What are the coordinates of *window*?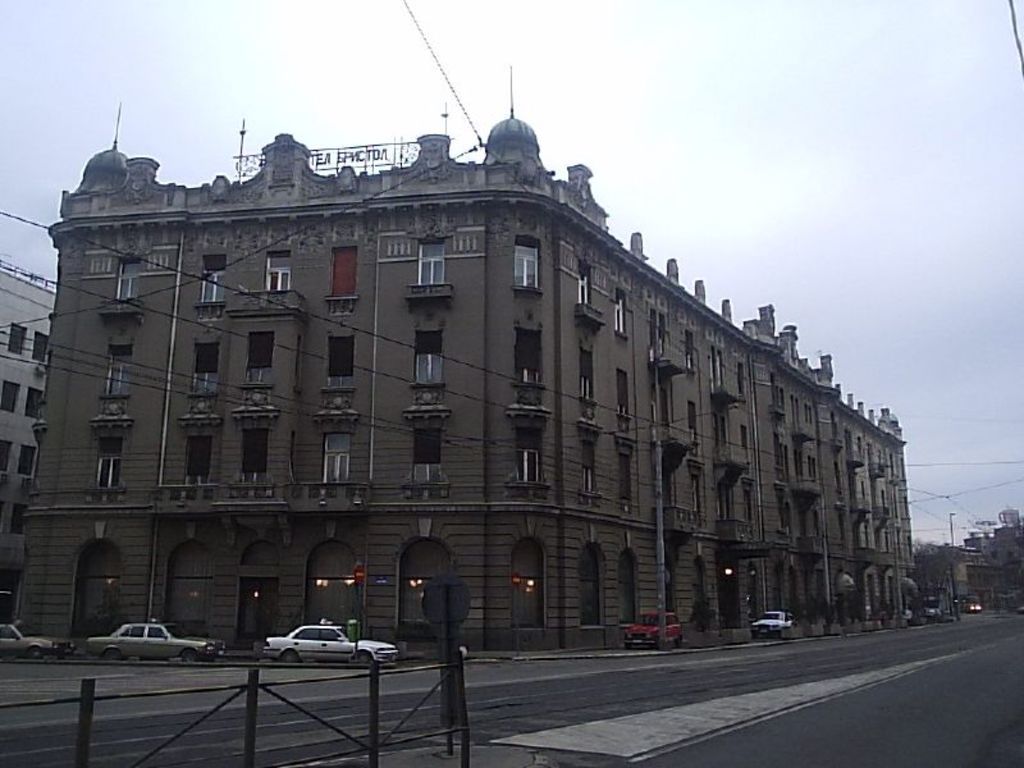
196:252:227:305.
